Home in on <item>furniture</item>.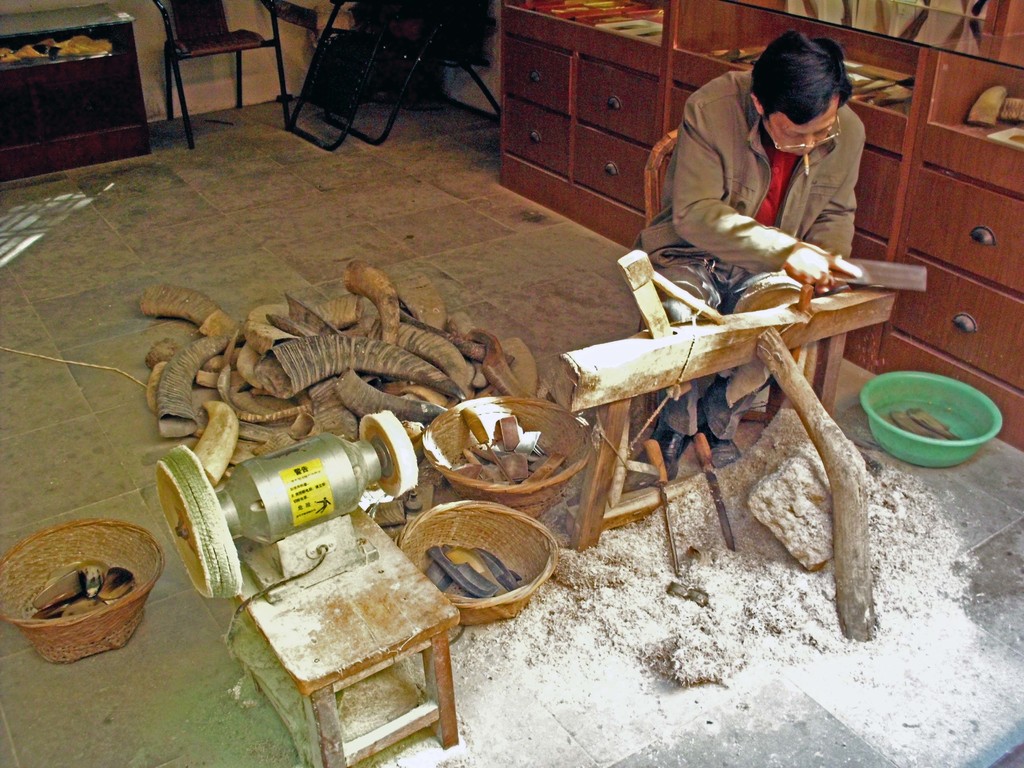
Homed in at select_region(287, 0, 498, 150).
